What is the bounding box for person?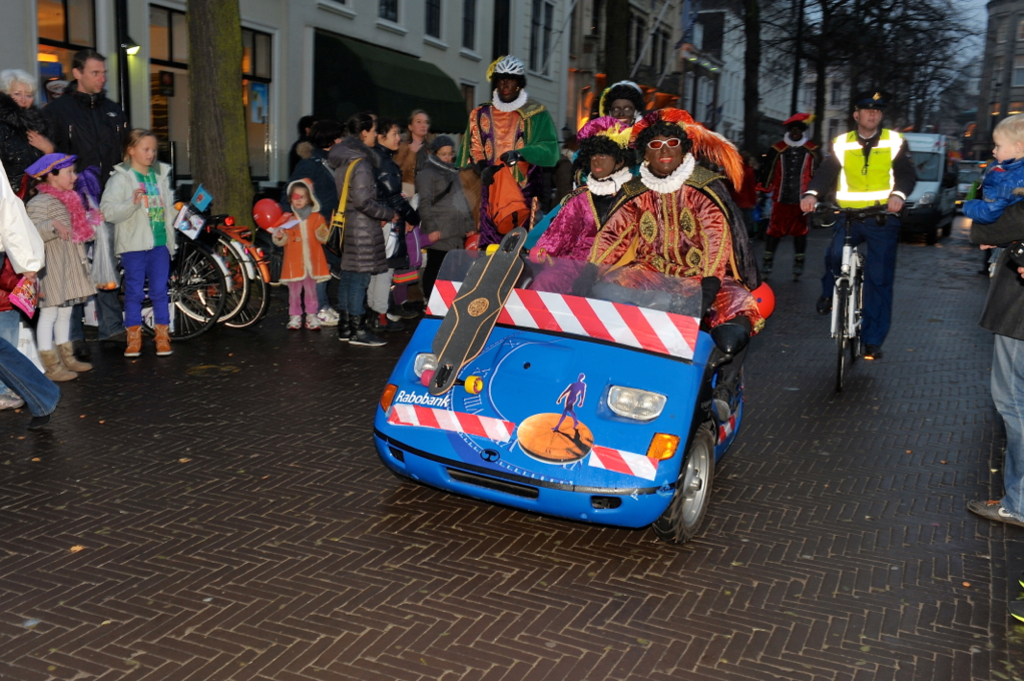
rect(0, 68, 58, 203).
